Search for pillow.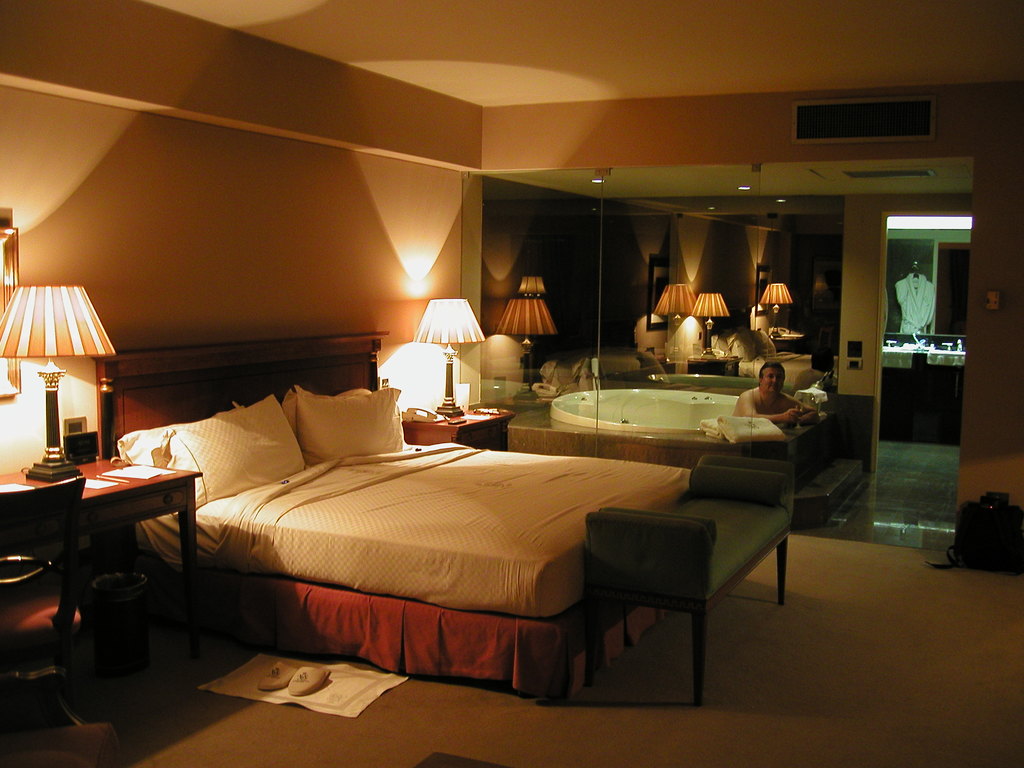
Found at <bbox>295, 376, 407, 467</bbox>.
